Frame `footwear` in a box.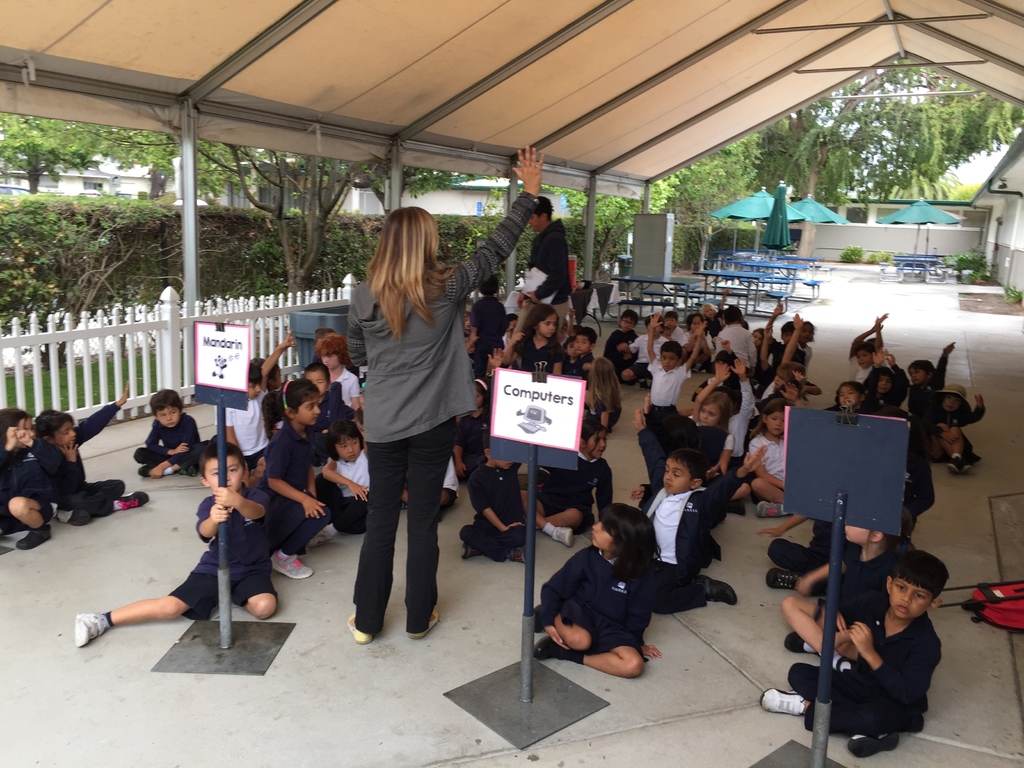
135:458:168:479.
